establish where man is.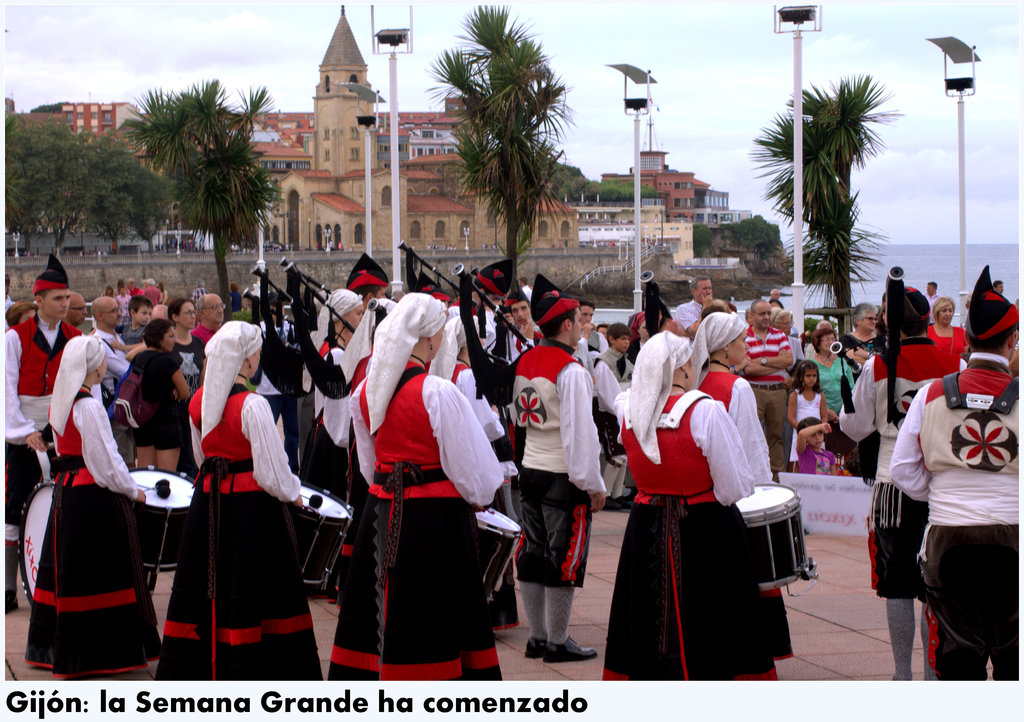
Established at (x1=747, y1=301, x2=792, y2=477).
